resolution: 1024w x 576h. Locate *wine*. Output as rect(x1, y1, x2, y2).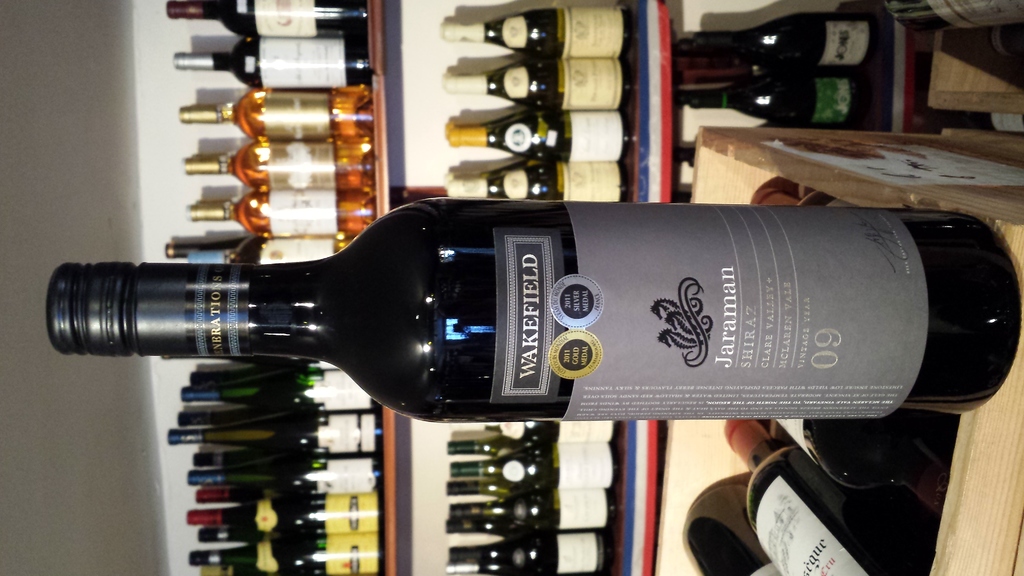
rect(442, 57, 627, 111).
